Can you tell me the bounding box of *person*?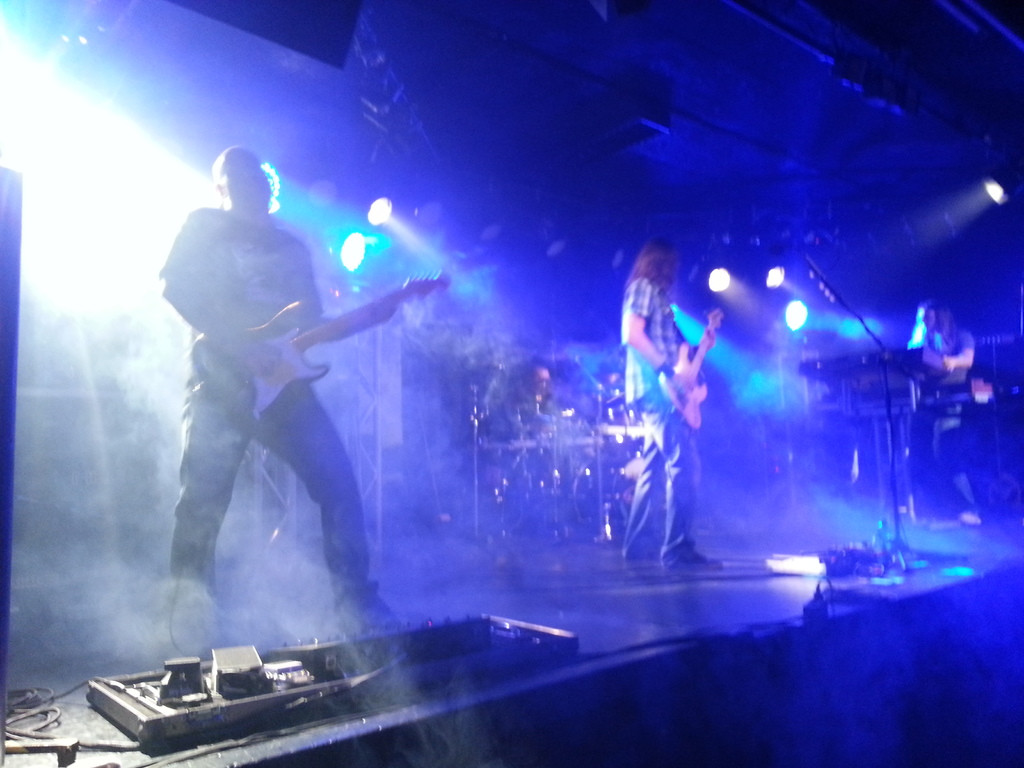
Rect(617, 233, 716, 563).
